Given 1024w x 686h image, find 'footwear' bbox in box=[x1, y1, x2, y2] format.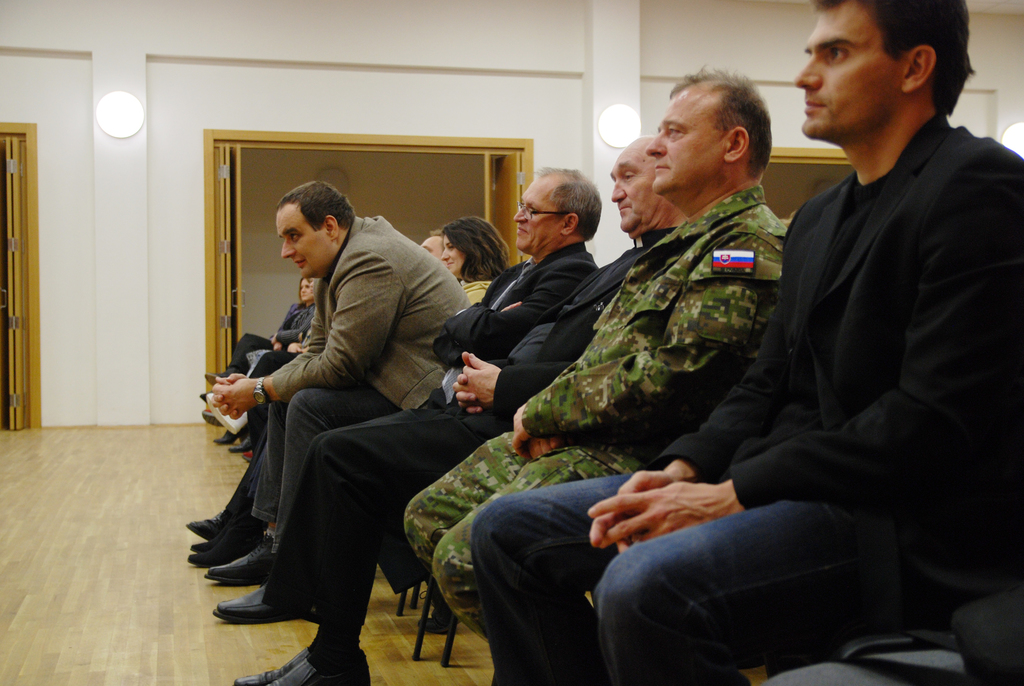
box=[204, 389, 248, 431].
